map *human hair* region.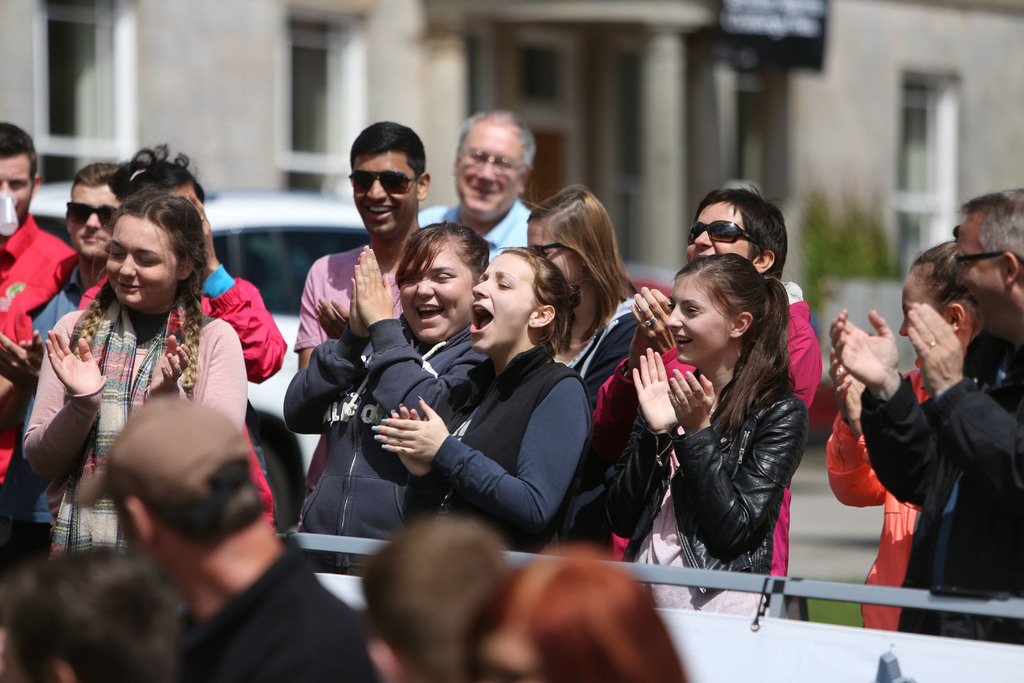
Mapped to 388:220:491:317.
